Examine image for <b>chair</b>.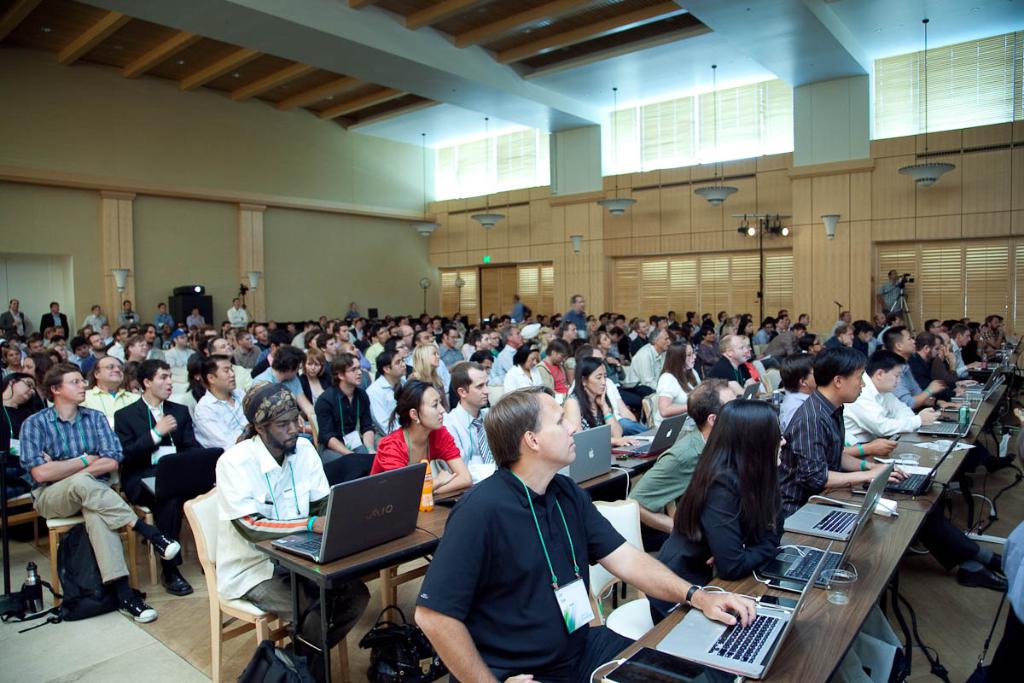
Examination result: (x1=0, y1=491, x2=45, y2=525).
